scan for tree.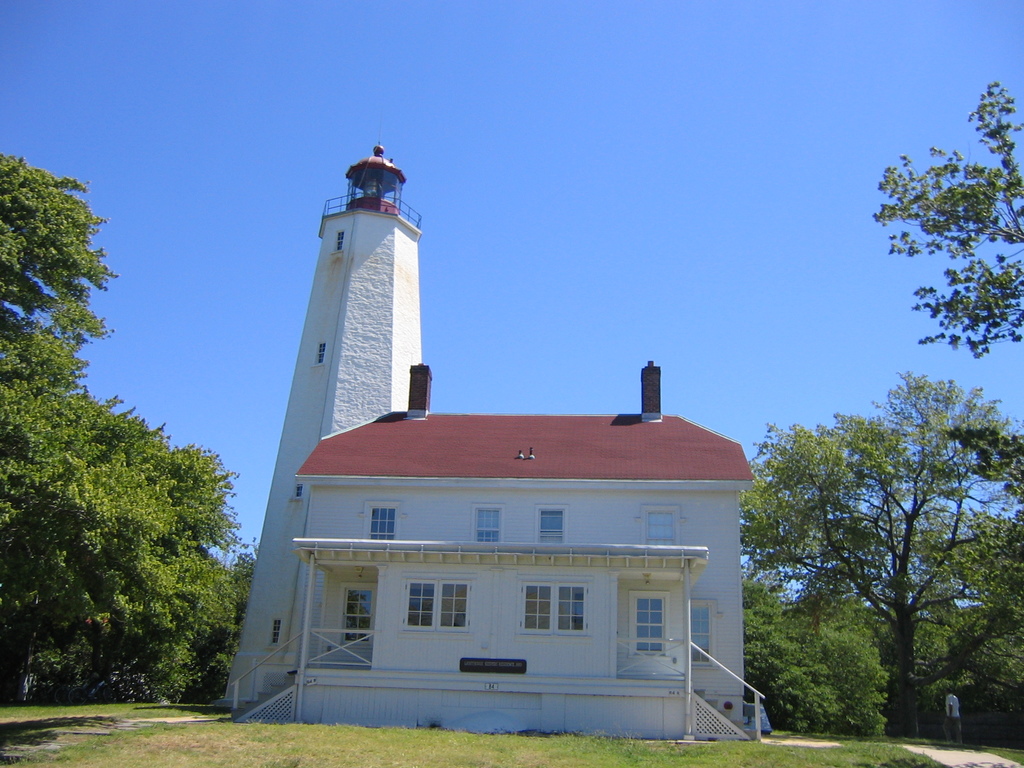
Scan result: 197:541:257:705.
